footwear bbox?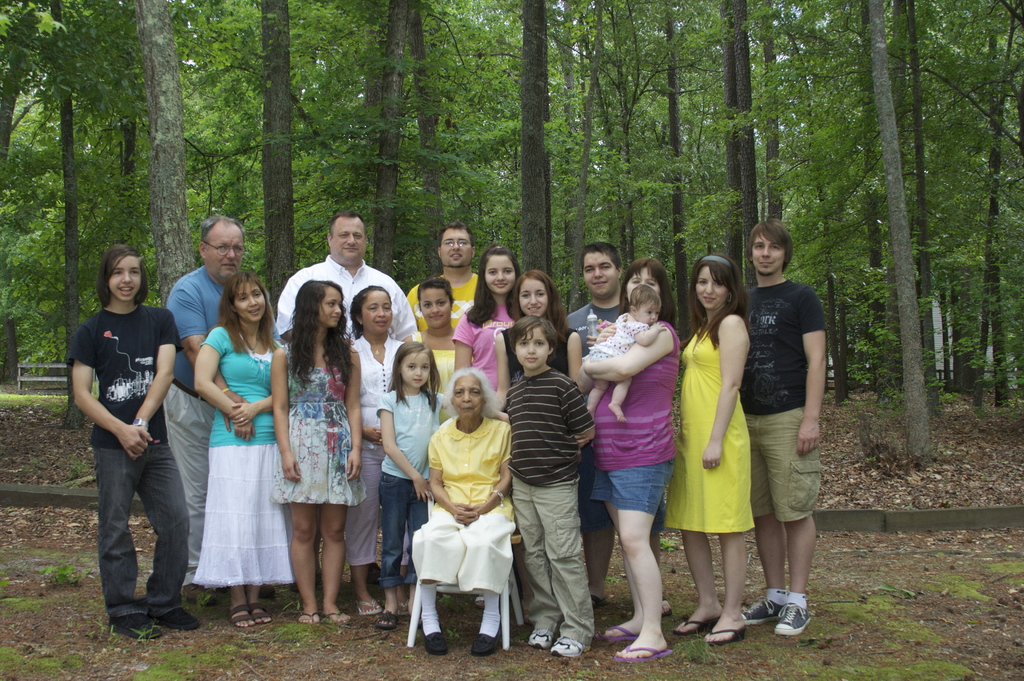
472, 623, 502, 657
